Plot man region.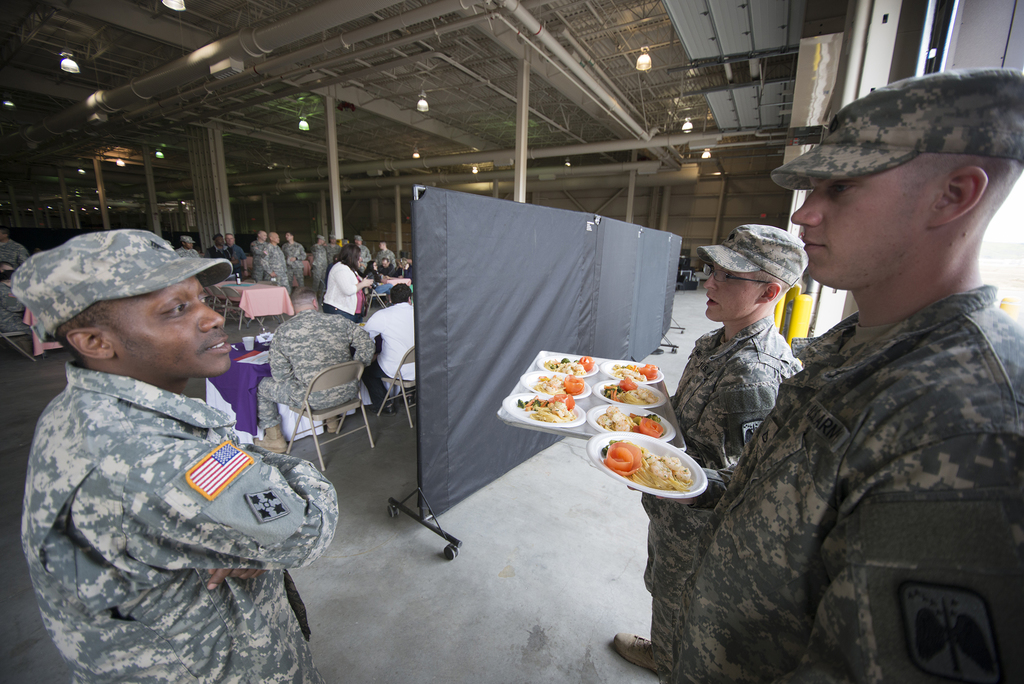
Plotted at bbox=(605, 219, 813, 681).
